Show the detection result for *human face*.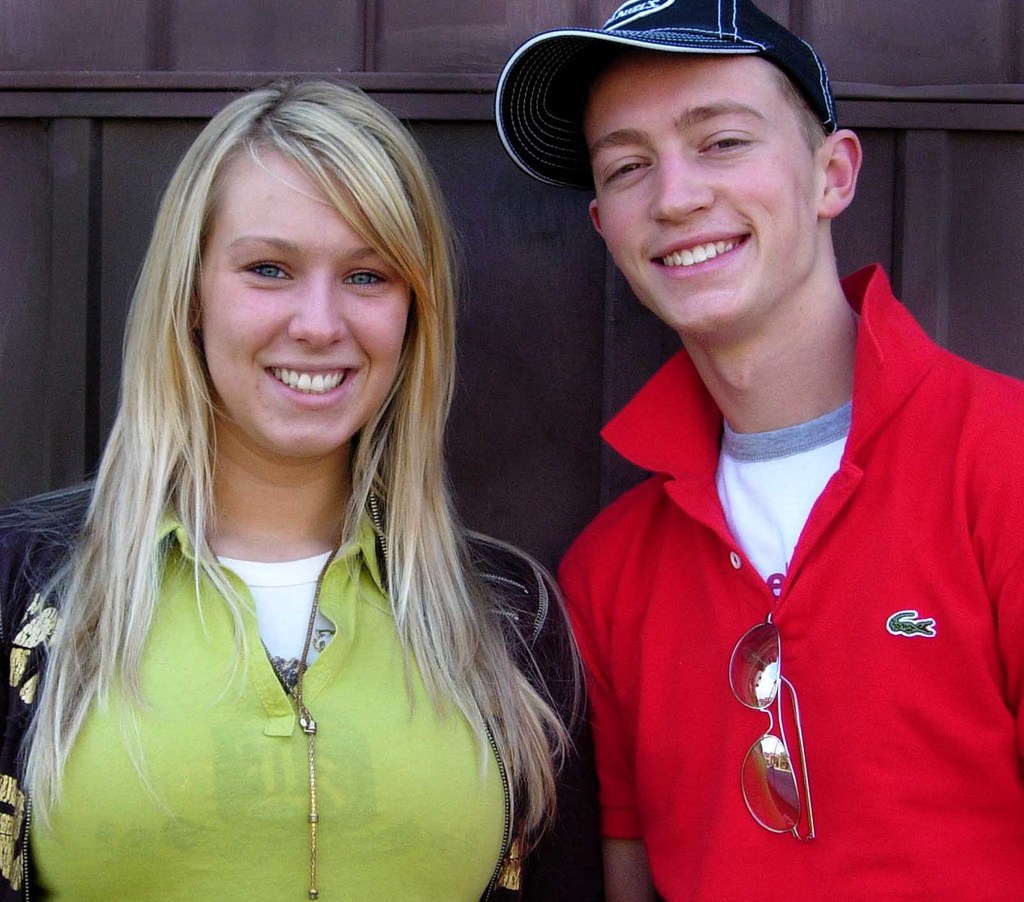
[198, 146, 411, 454].
